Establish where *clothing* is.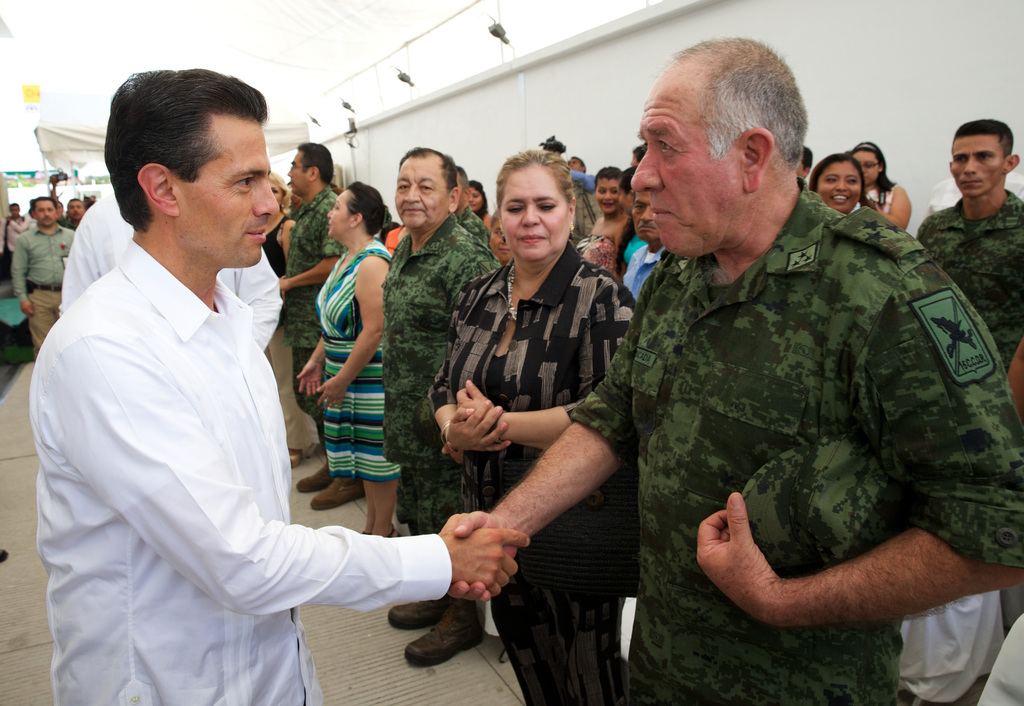
Established at {"x1": 580, "y1": 179, "x2": 1023, "y2": 705}.
